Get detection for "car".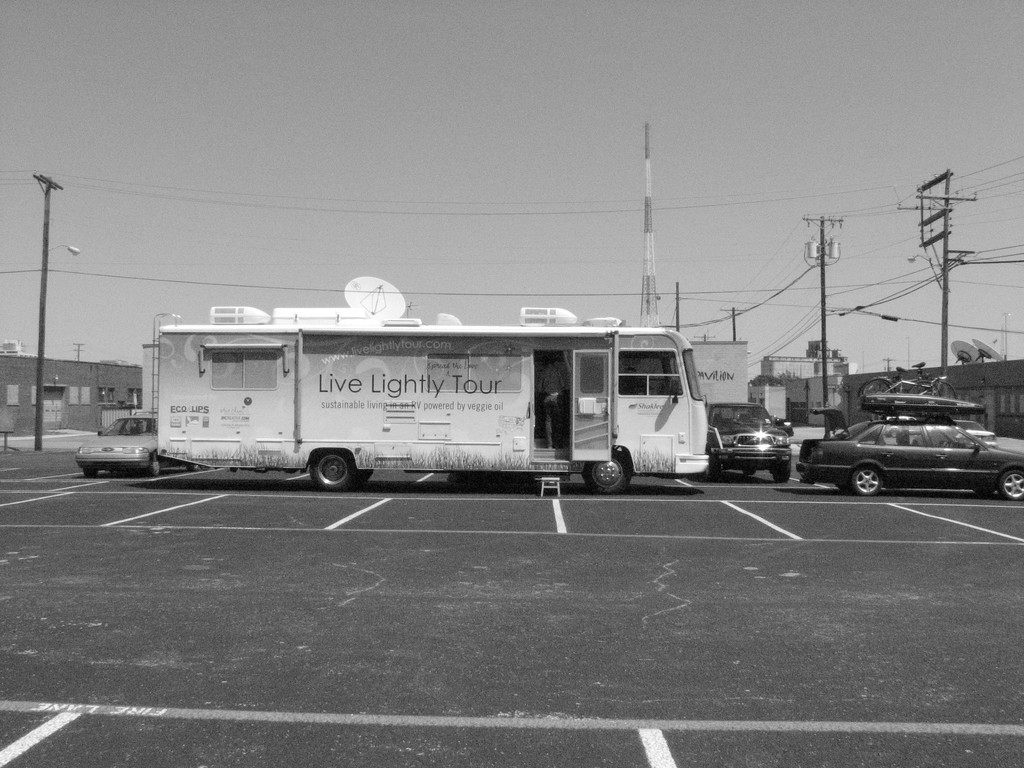
Detection: detection(76, 416, 197, 479).
